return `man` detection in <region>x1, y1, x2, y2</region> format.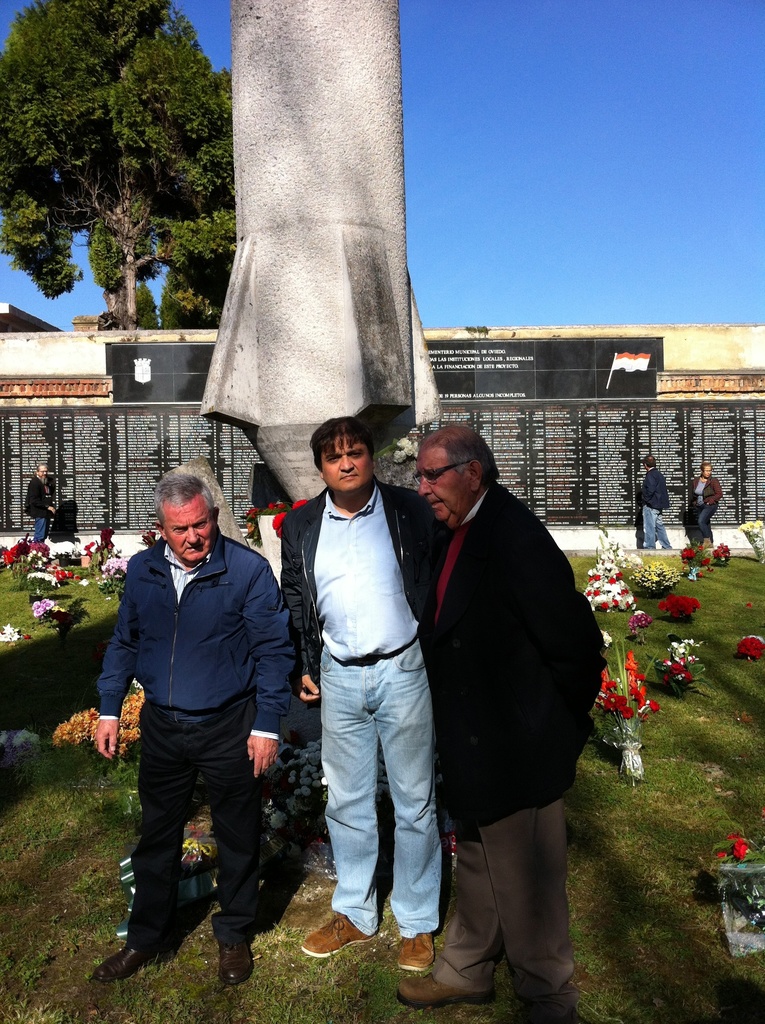
<region>283, 417, 444, 970</region>.
